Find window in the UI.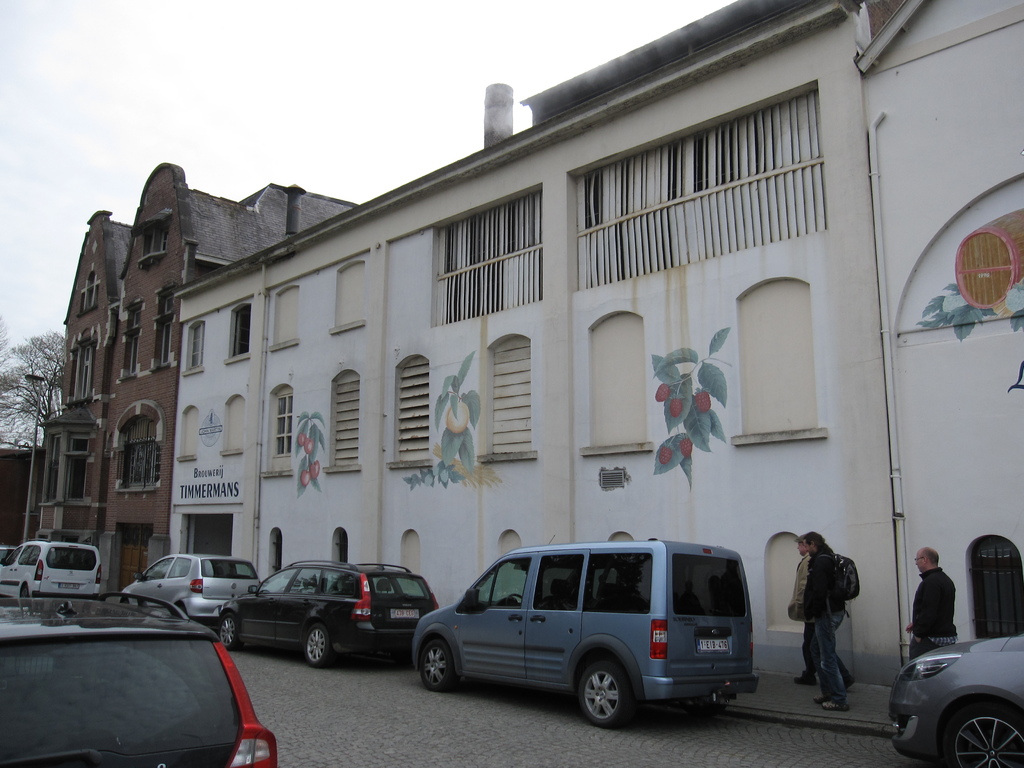
UI element at left=274, top=286, right=300, bottom=342.
